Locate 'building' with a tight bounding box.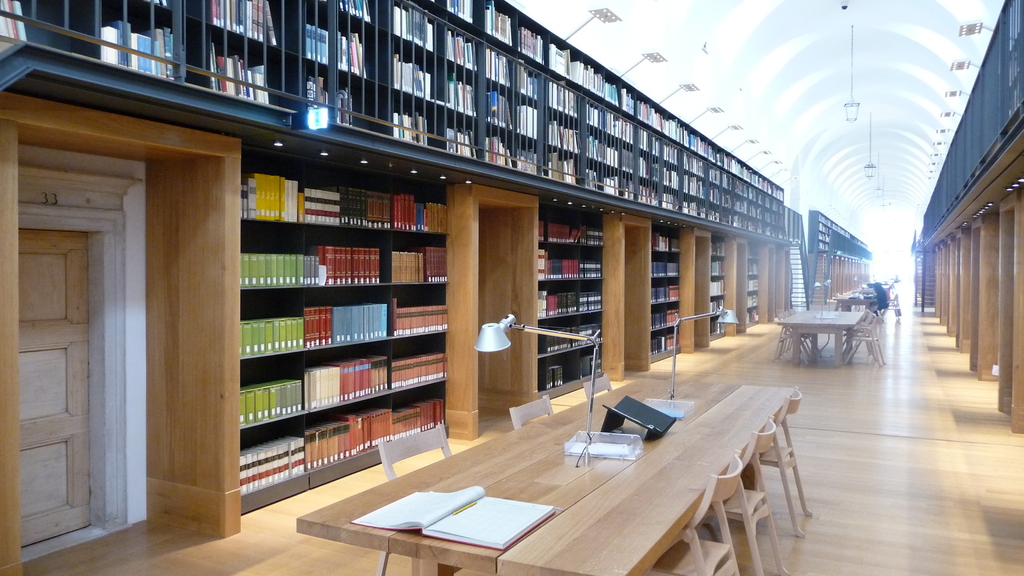
detection(0, 0, 1023, 575).
